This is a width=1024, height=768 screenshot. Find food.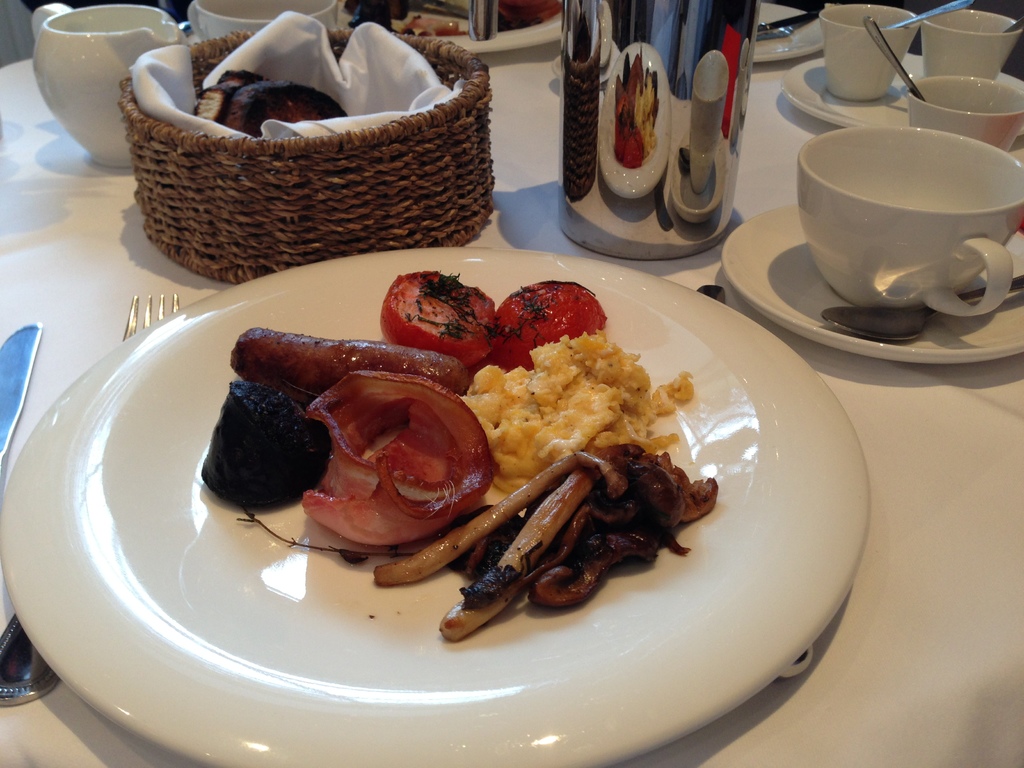
Bounding box: <region>491, 277, 607, 378</region>.
